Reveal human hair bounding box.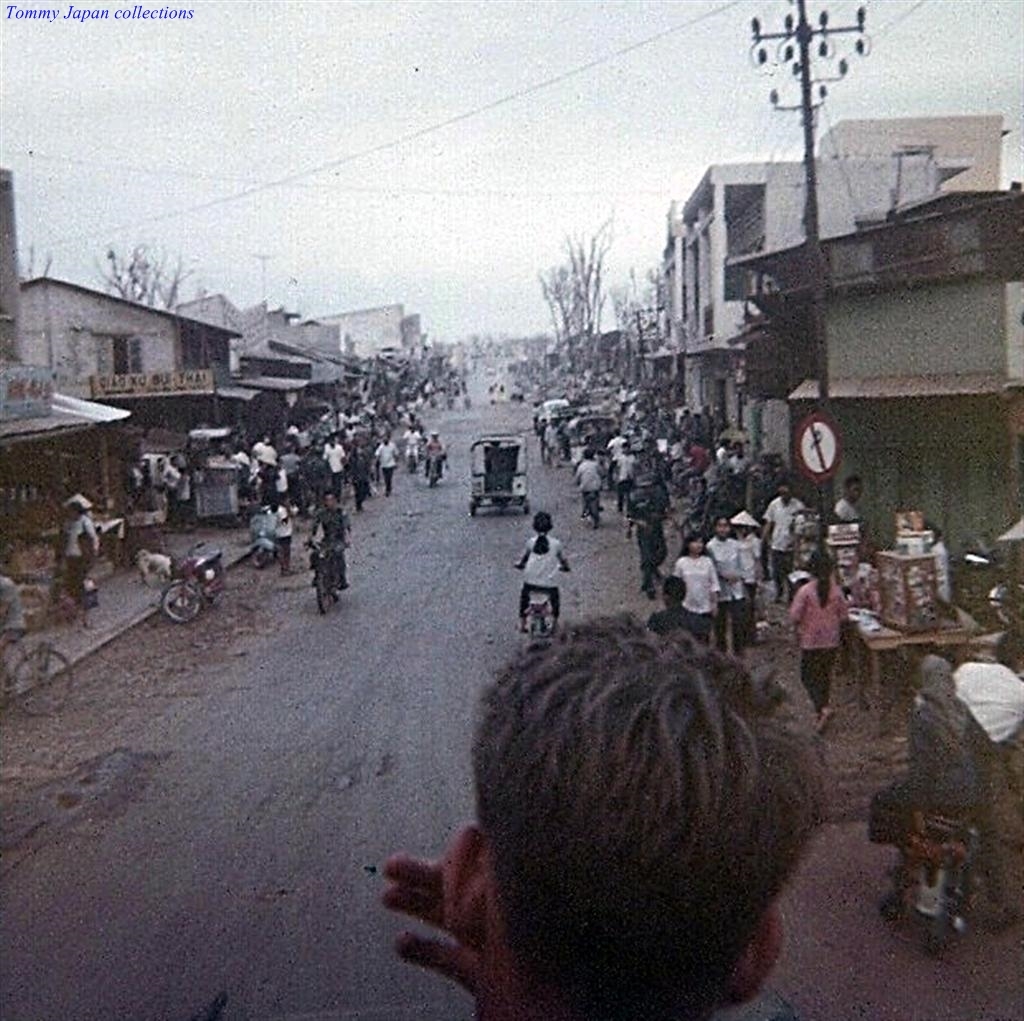
Revealed: 459 610 822 964.
